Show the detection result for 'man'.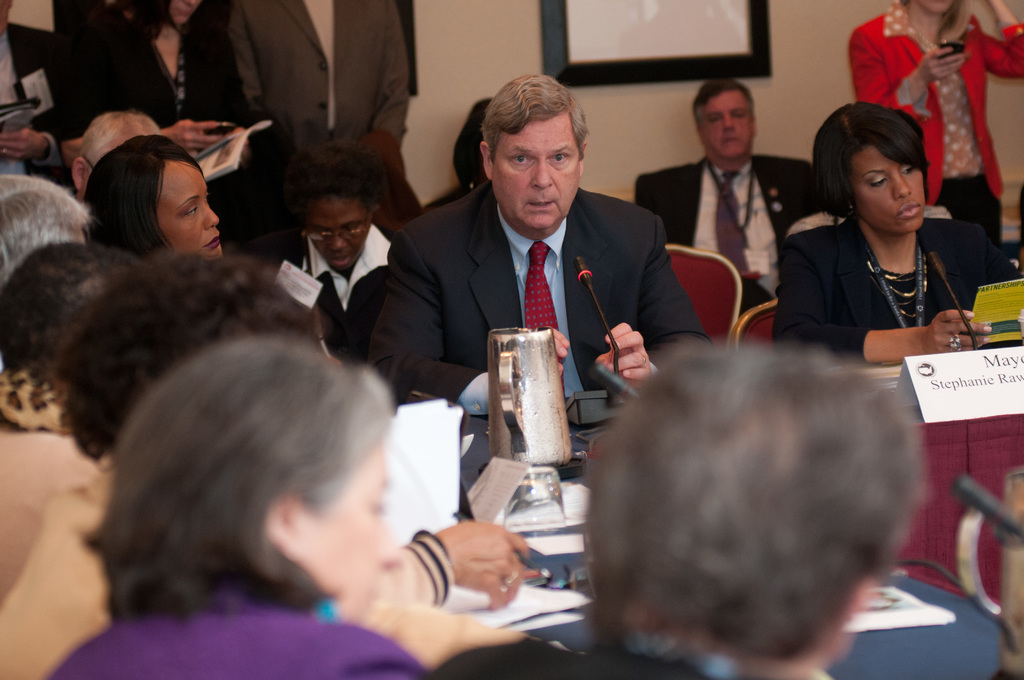
[left=374, top=87, right=707, bottom=438].
